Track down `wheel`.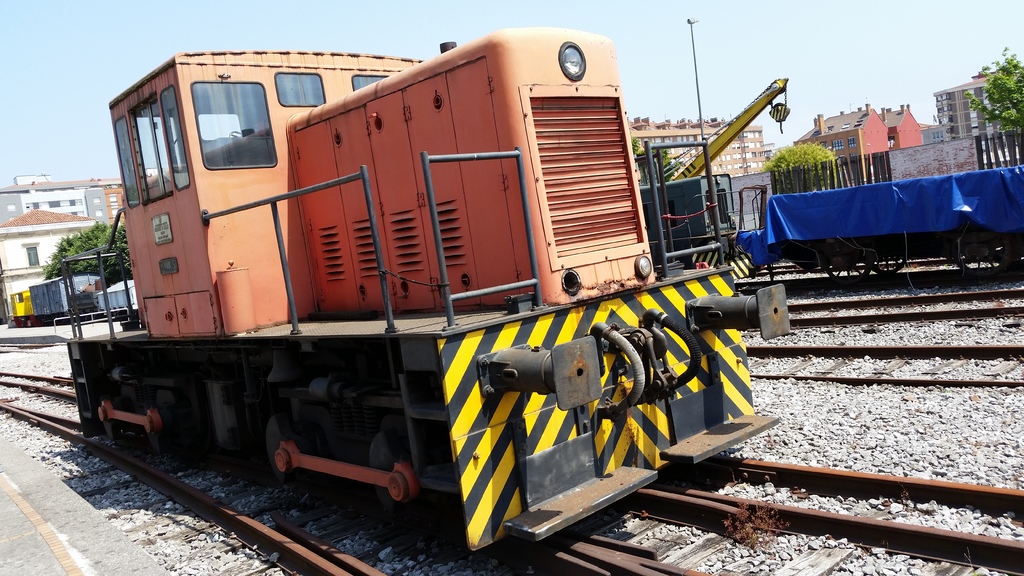
Tracked to [left=954, top=231, right=1018, bottom=277].
